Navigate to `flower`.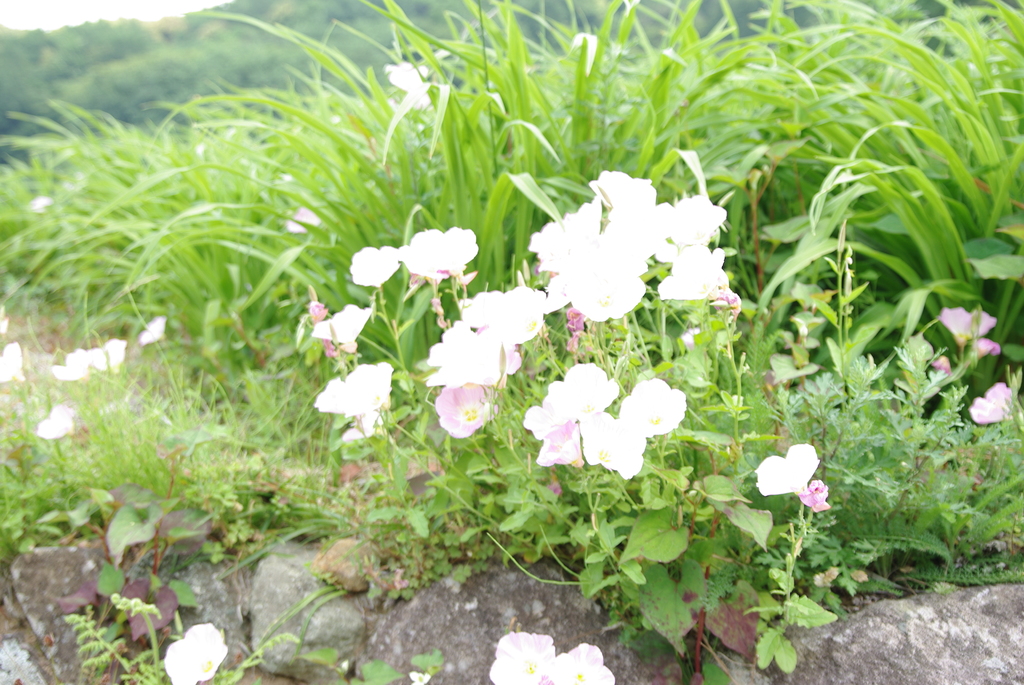
Navigation target: box=[552, 640, 620, 684].
